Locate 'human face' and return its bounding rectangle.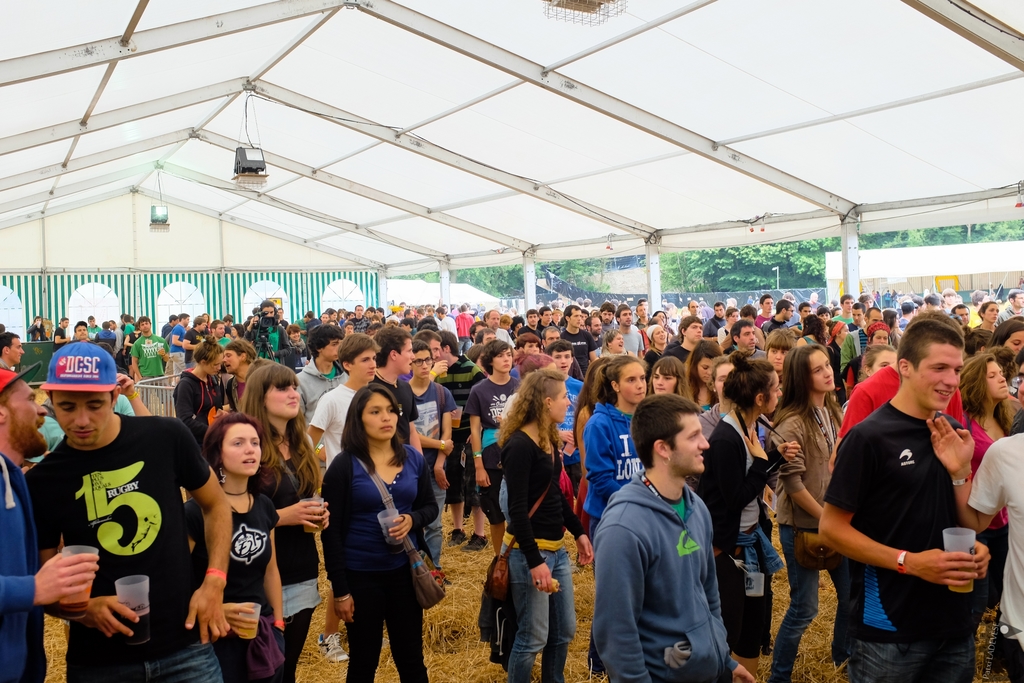
box=[1010, 292, 1023, 307].
